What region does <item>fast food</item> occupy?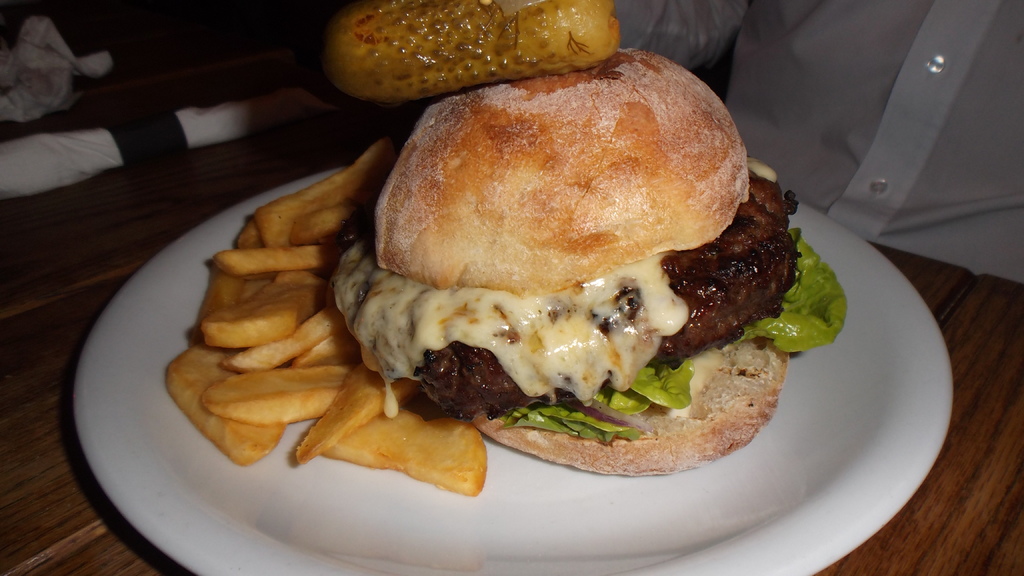
<bbox>337, 46, 792, 406</bbox>.
